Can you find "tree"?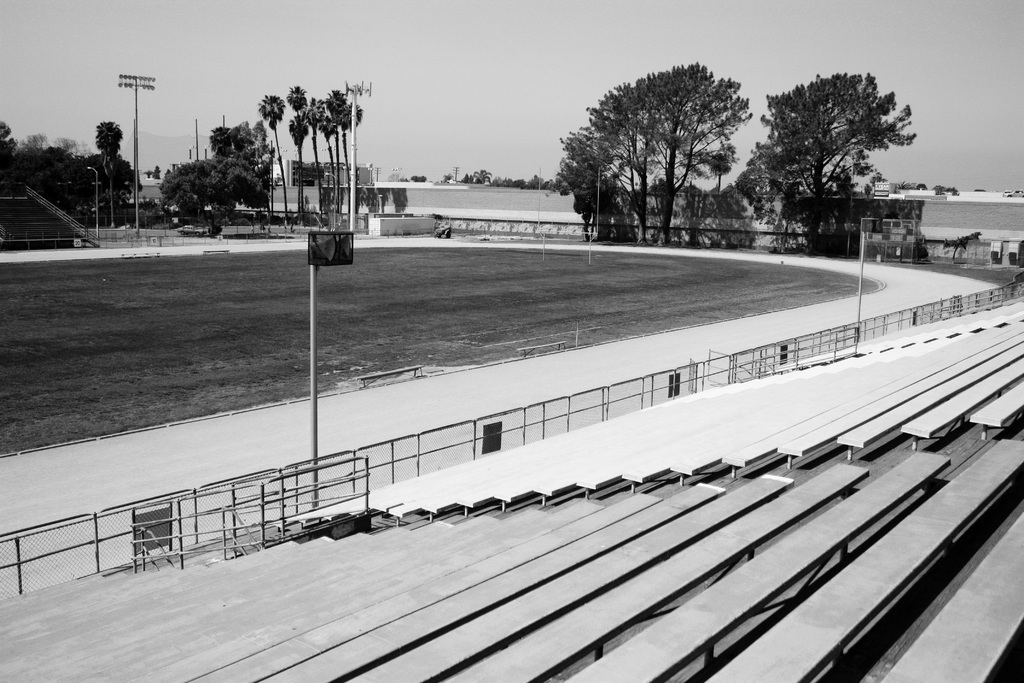
Yes, bounding box: Rect(328, 103, 370, 227).
